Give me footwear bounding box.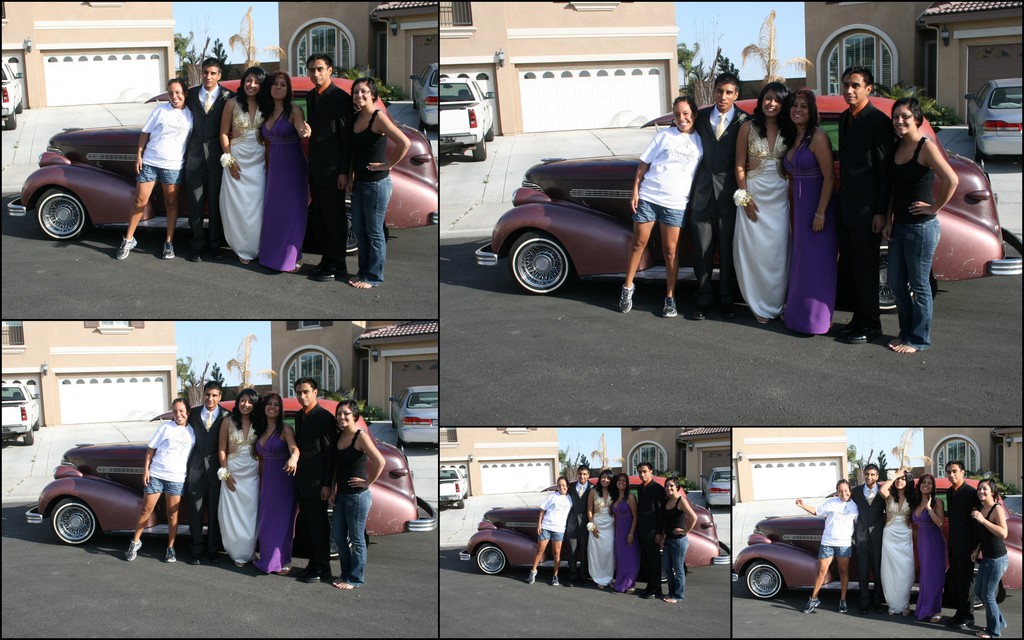
x1=126 y1=540 x2=142 y2=557.
